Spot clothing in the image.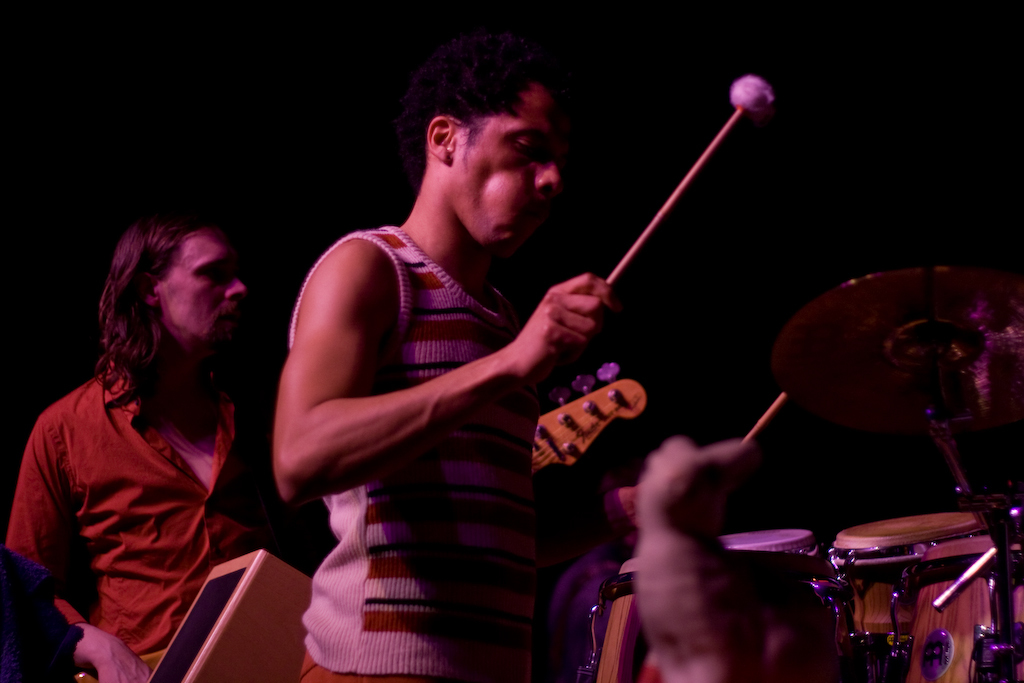
clothing found at 30 261 269 660.
